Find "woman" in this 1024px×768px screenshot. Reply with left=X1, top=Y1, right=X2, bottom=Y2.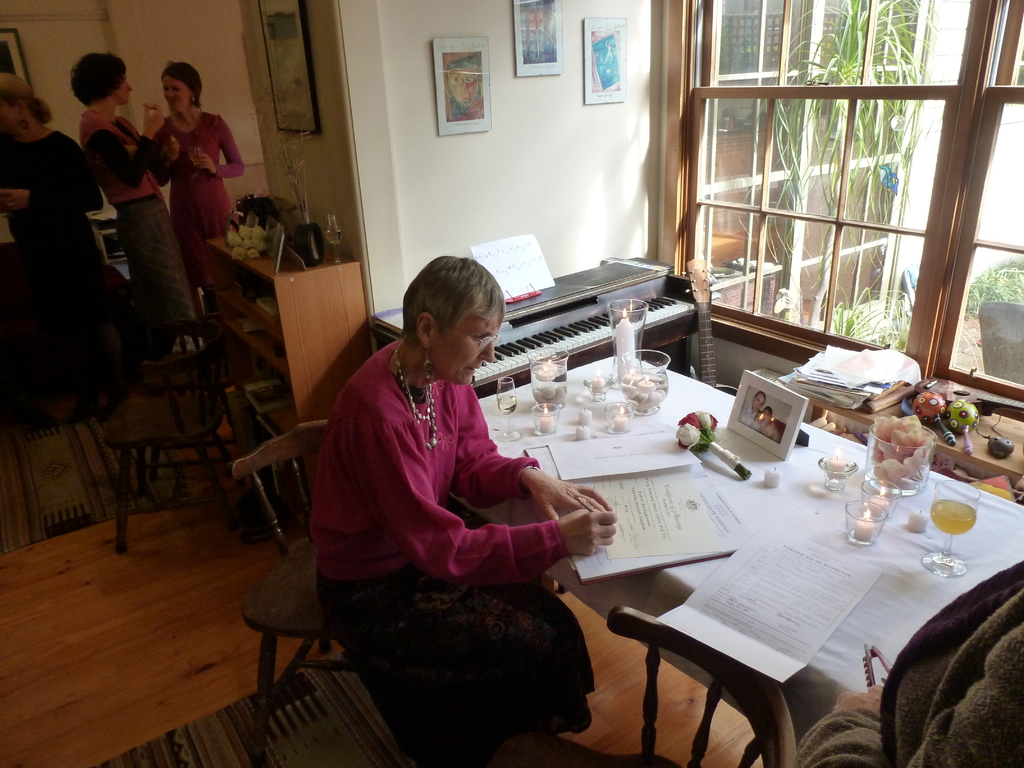
left=0, top=72, right=110, bottom=426.
